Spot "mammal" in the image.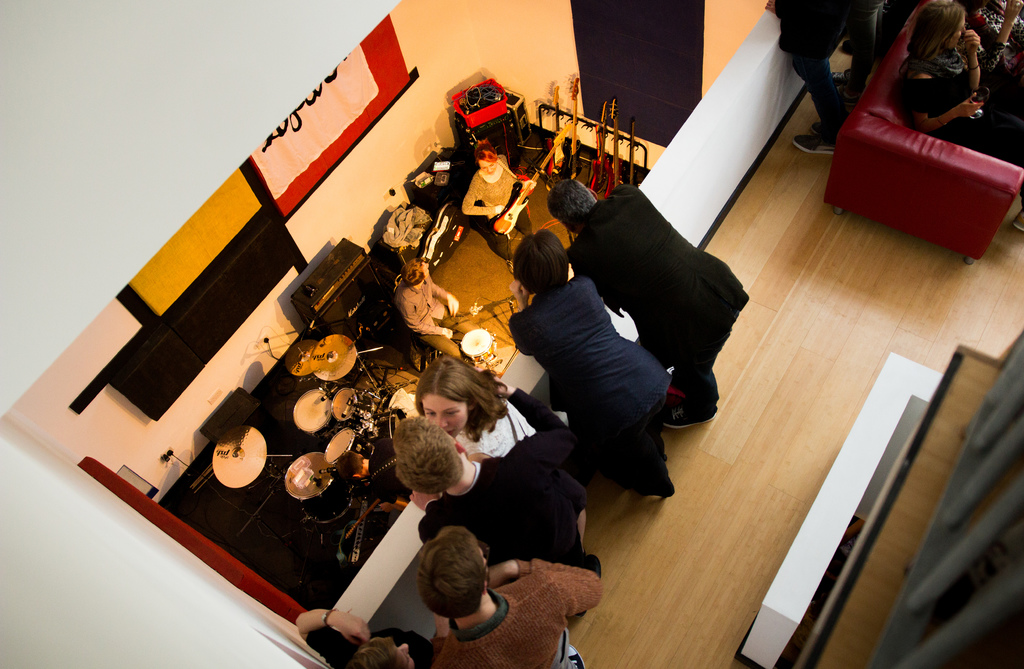
"mammal" found at <region>415, 525, 601, 668</region>.
